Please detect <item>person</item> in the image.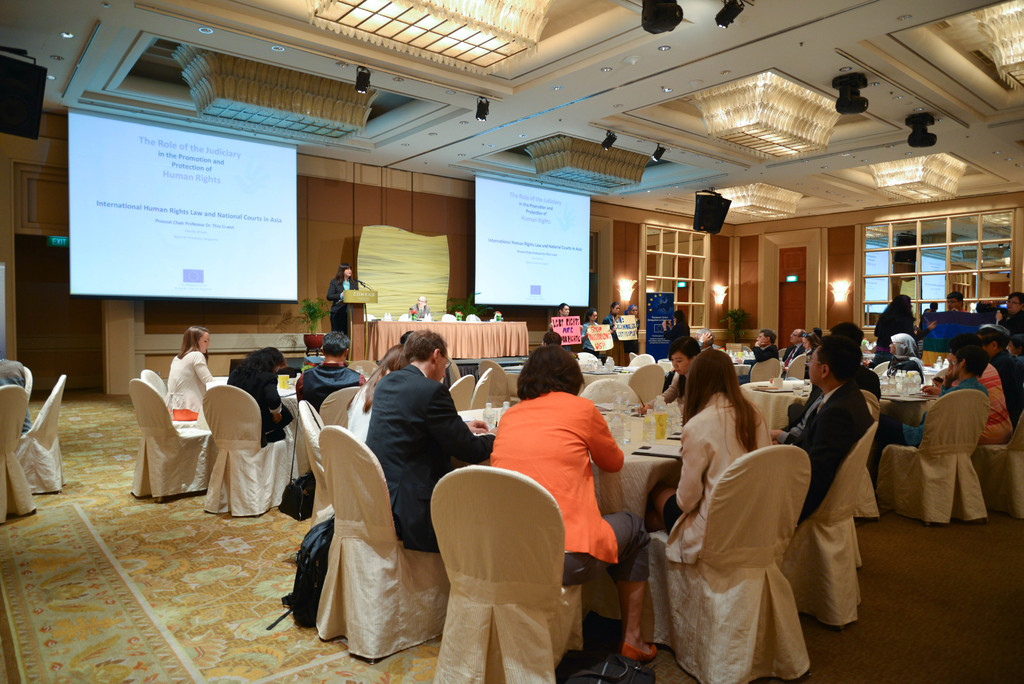
555, 297, 569, 313.
